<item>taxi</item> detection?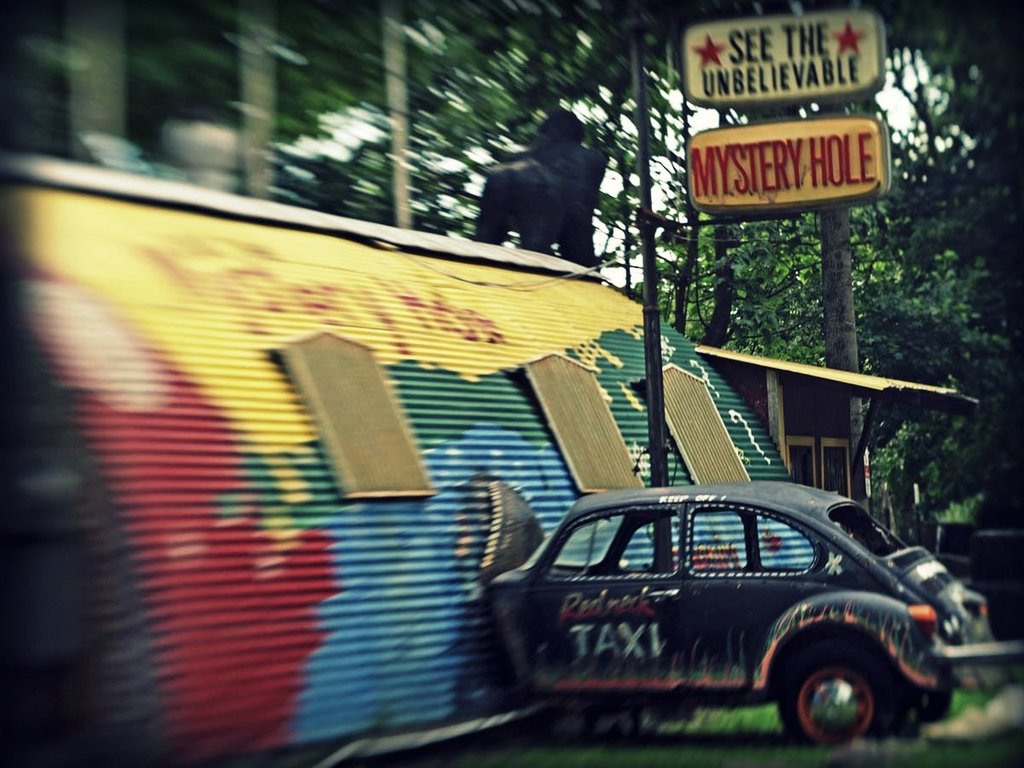
<region>482, 480, 1000, 747</region>
